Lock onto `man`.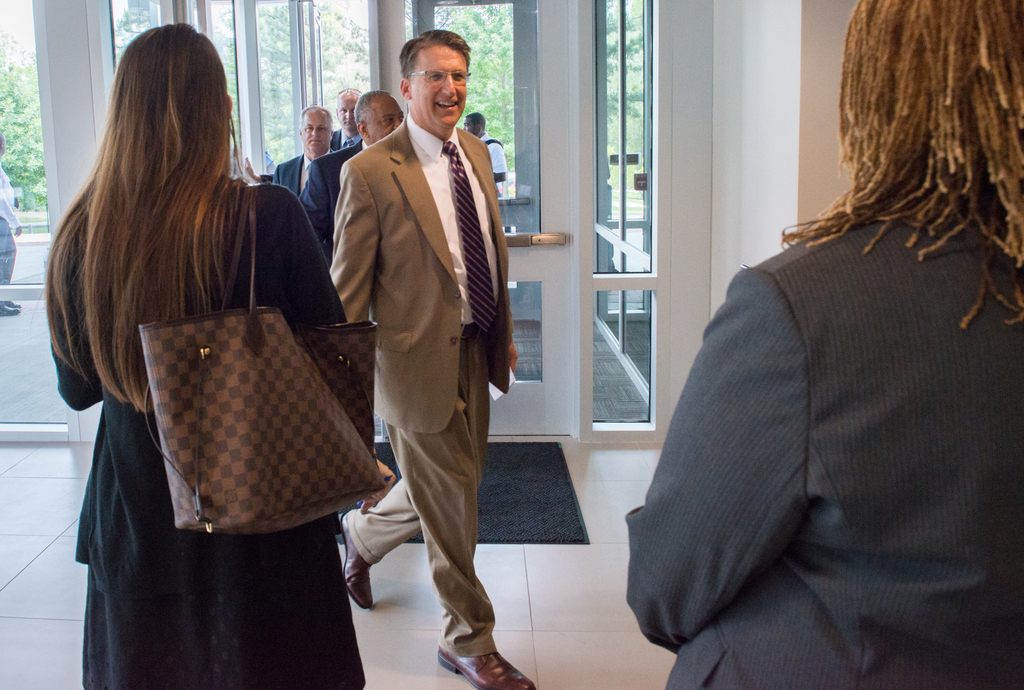
Locked: <bbox>322, 73, 534, 678</bbox>.
